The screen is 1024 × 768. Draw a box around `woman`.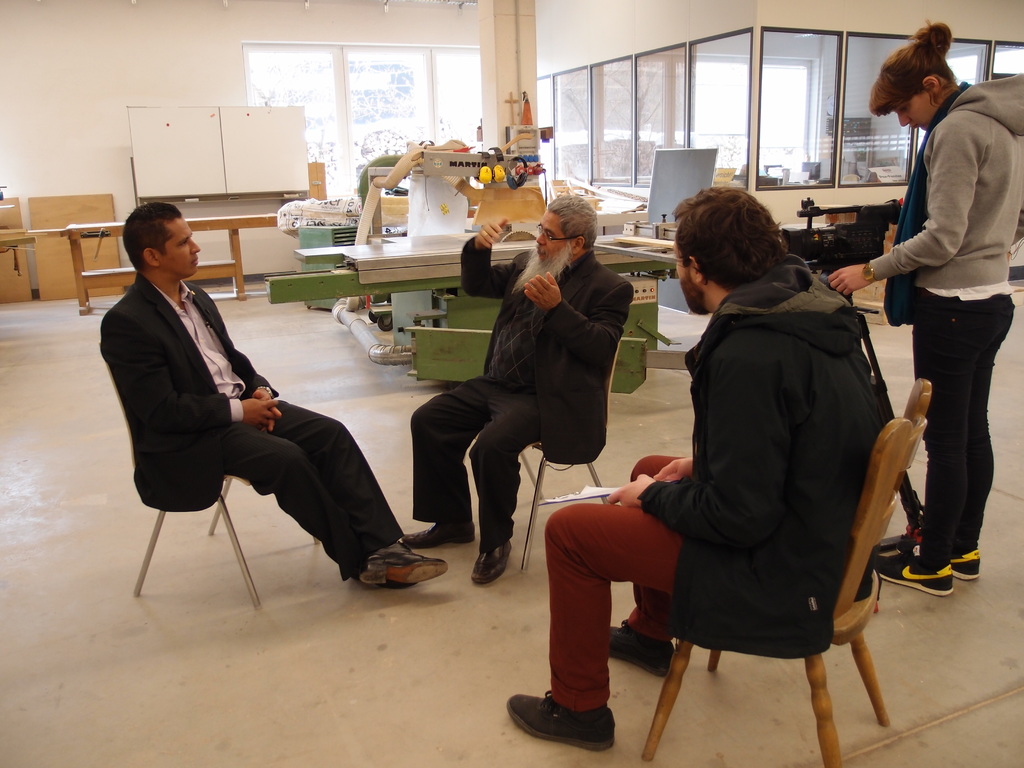
[x1=854, y1=22, x2=1012, y2=617].
